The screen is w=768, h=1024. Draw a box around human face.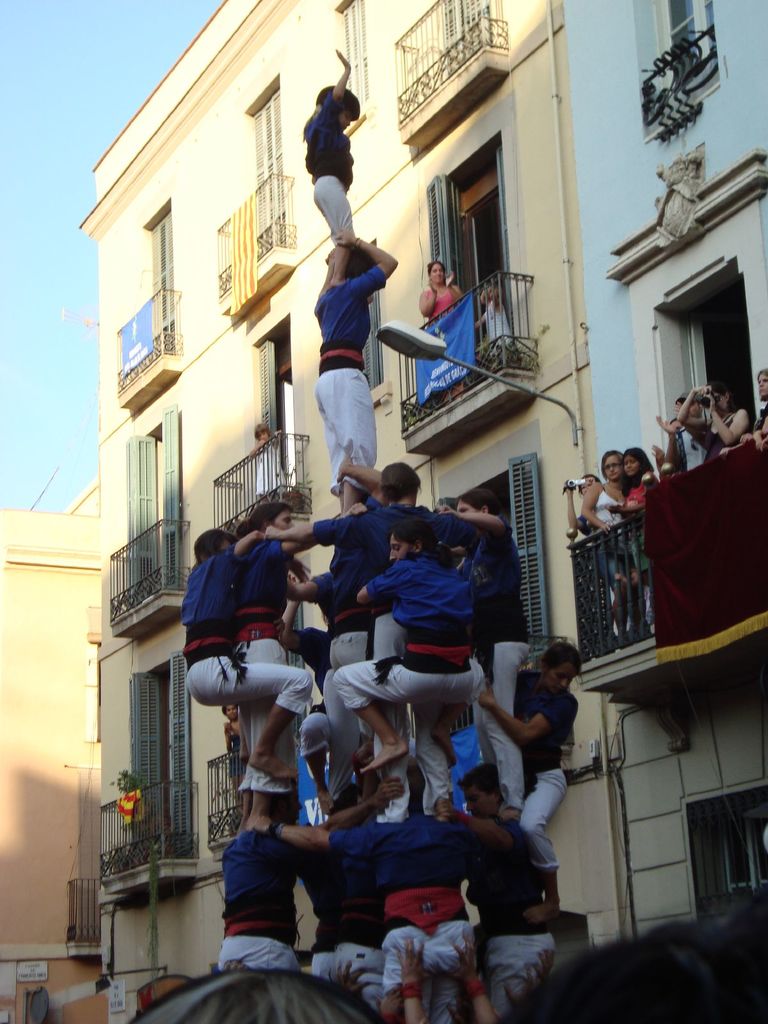
[left=755, top=376, right=767, bottom=395].
